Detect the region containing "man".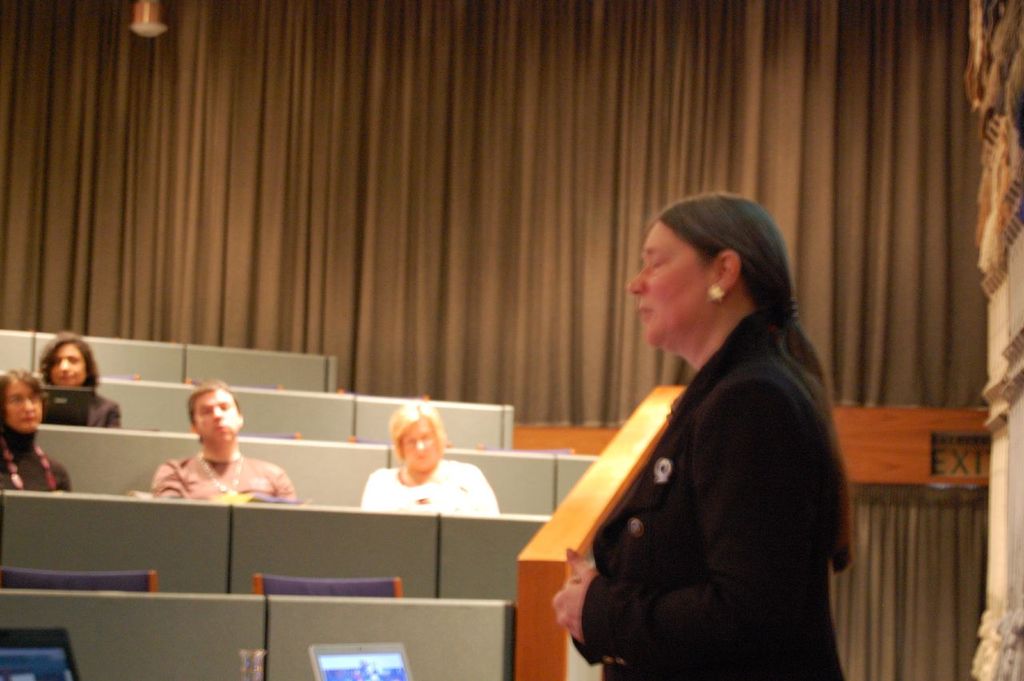
BBox(150, 379, 295, 503).
